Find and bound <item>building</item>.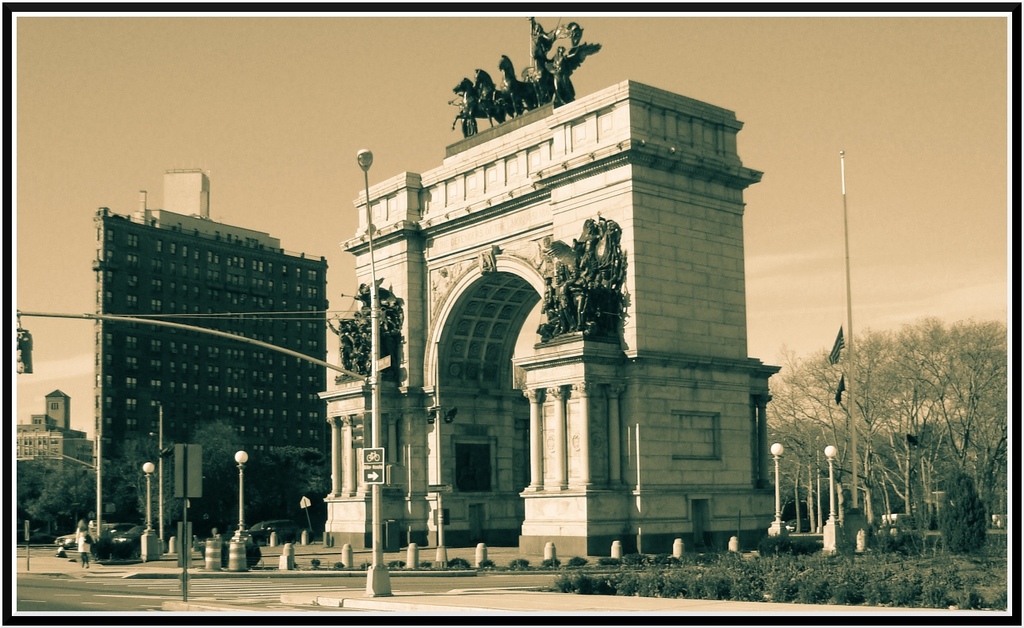
Bound: x1=16, y1=391, x2=94, y2=465.
